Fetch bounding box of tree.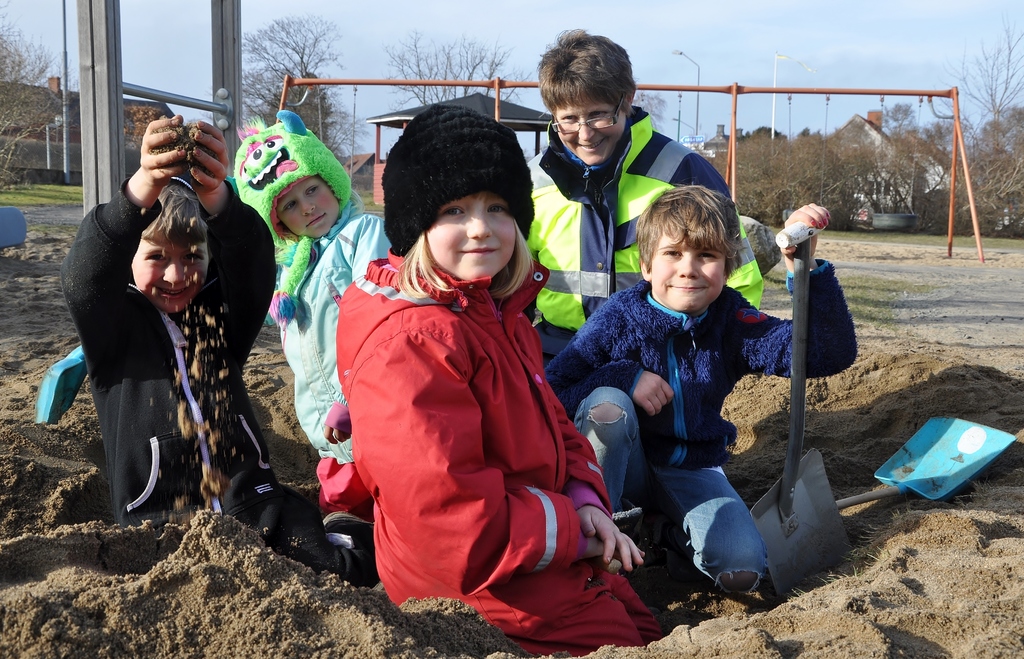
Bbox: (left=120, top=102, right=170, bottom=147).
